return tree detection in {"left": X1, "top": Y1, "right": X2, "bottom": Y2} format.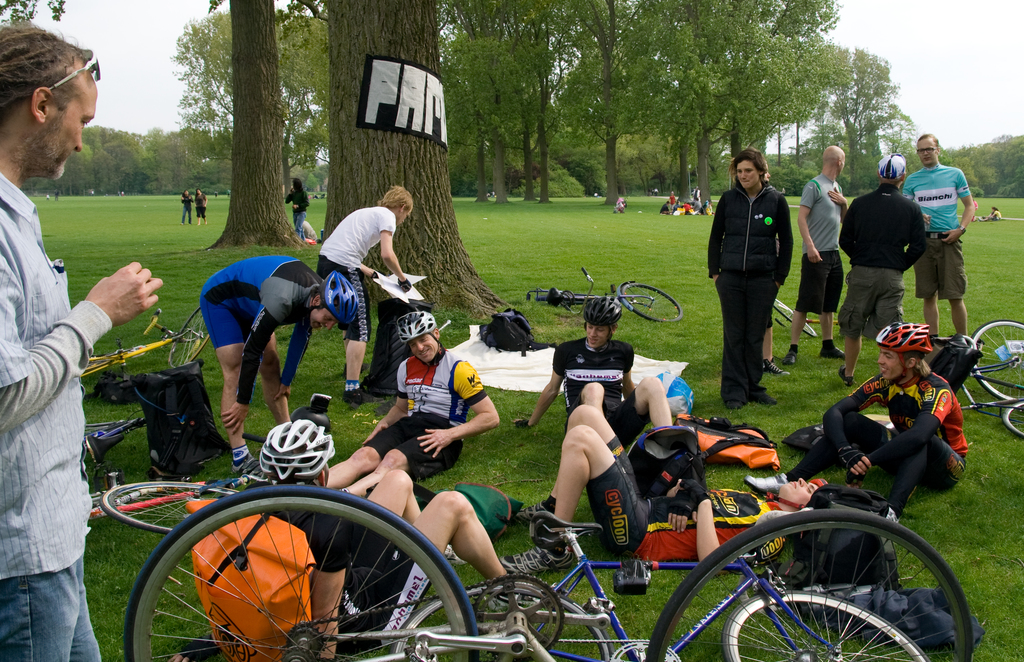
{"left": 319, "top": 0, "right": 518, "bottom": 314}.
